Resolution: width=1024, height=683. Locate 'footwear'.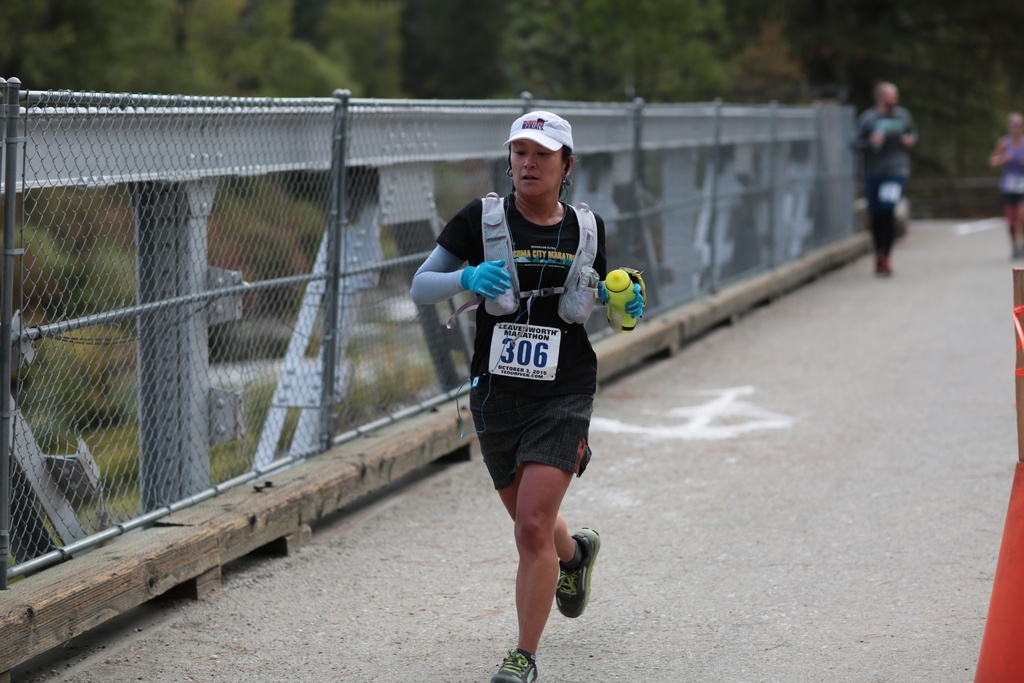
locate(492, 649, 539, 682).
